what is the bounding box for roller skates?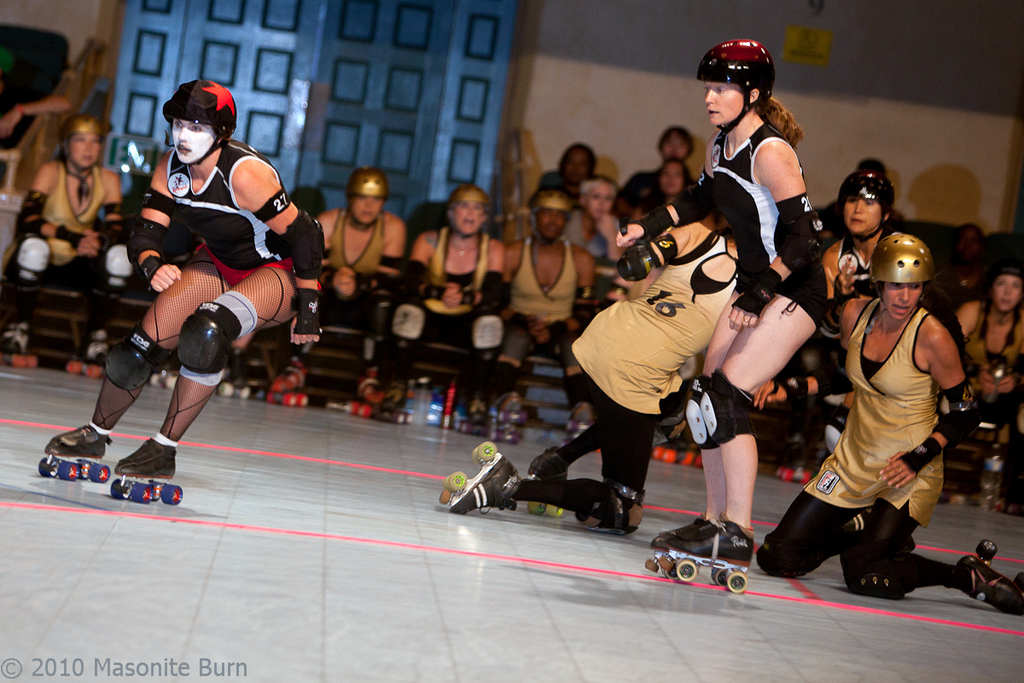
(left=64, top=328, right=106, bottom=383).
